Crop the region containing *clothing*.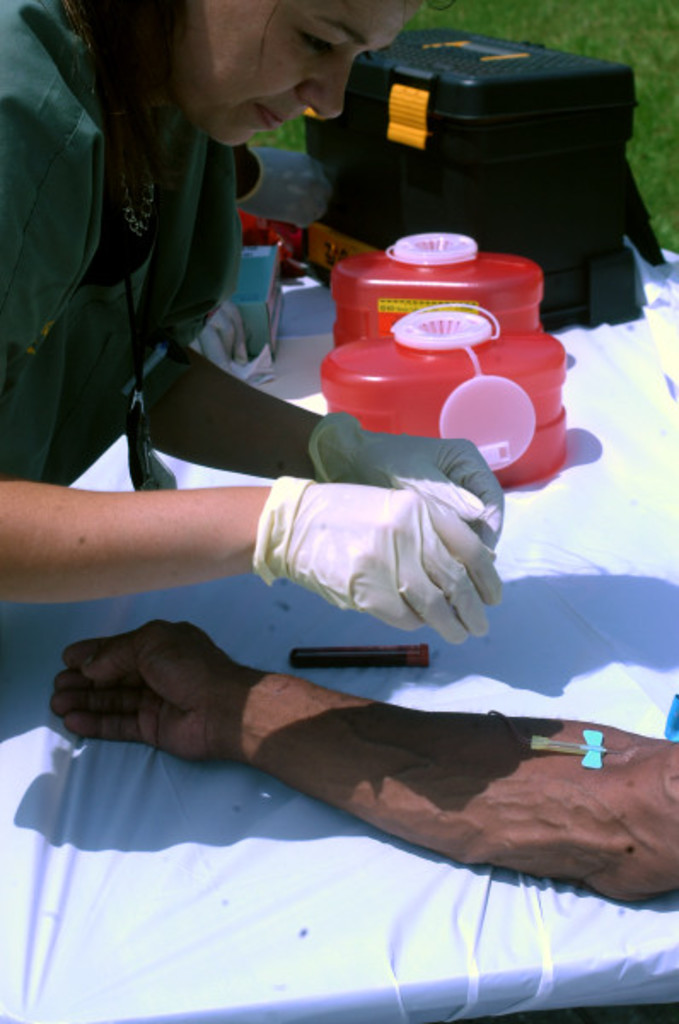
Crop region: bbox=[0, 0, 263, 490].
